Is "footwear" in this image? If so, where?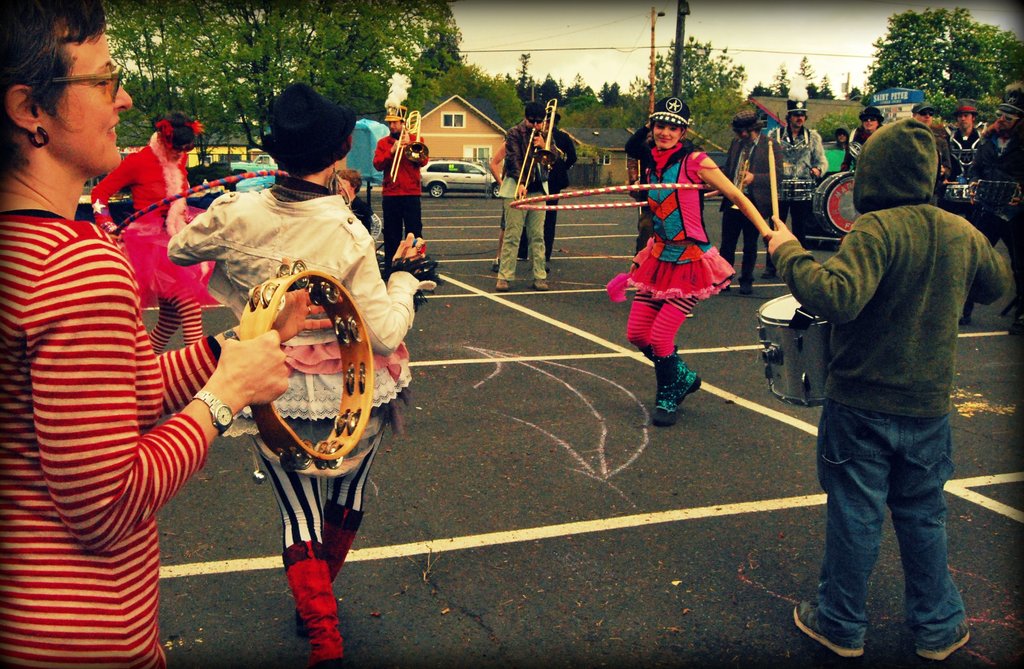
Yes, at BBox(915, 615, 968, 663).
